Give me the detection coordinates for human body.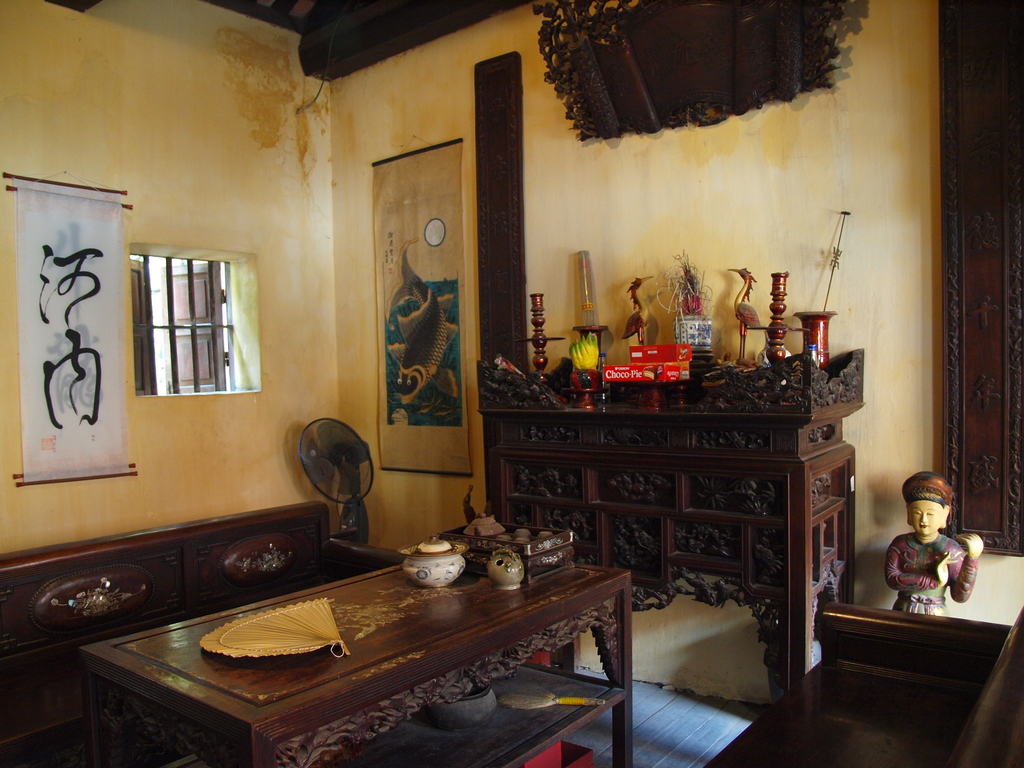
880 470 984 612.
